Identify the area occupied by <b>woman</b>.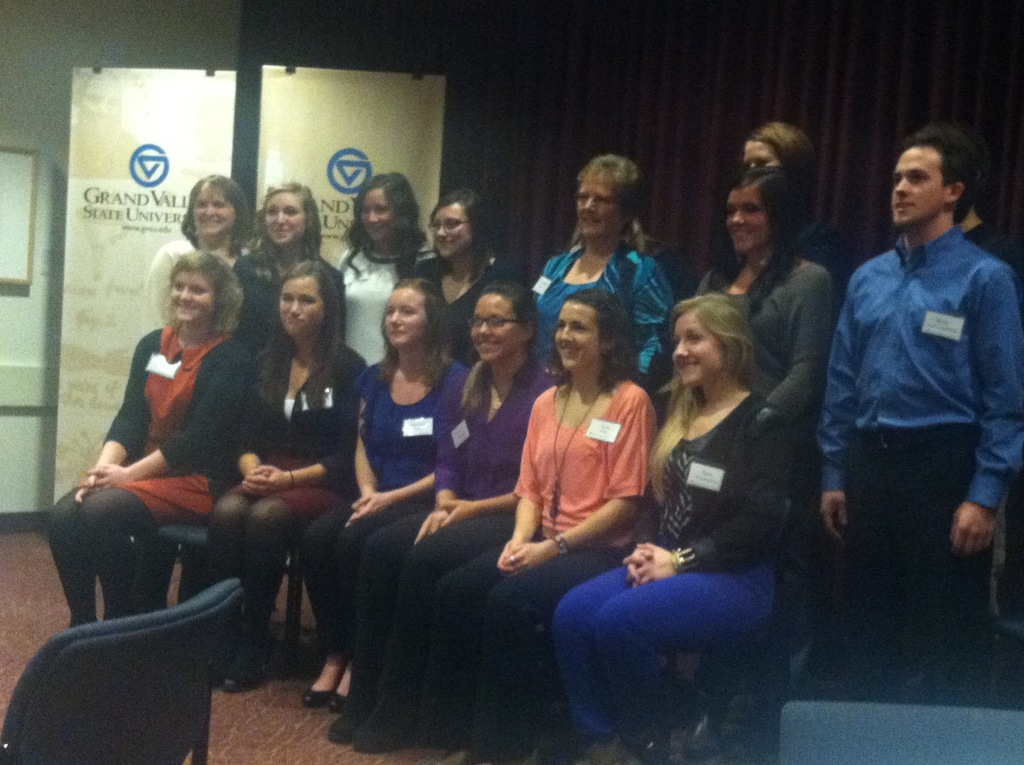
Area: (528, 156, 680, 387).
